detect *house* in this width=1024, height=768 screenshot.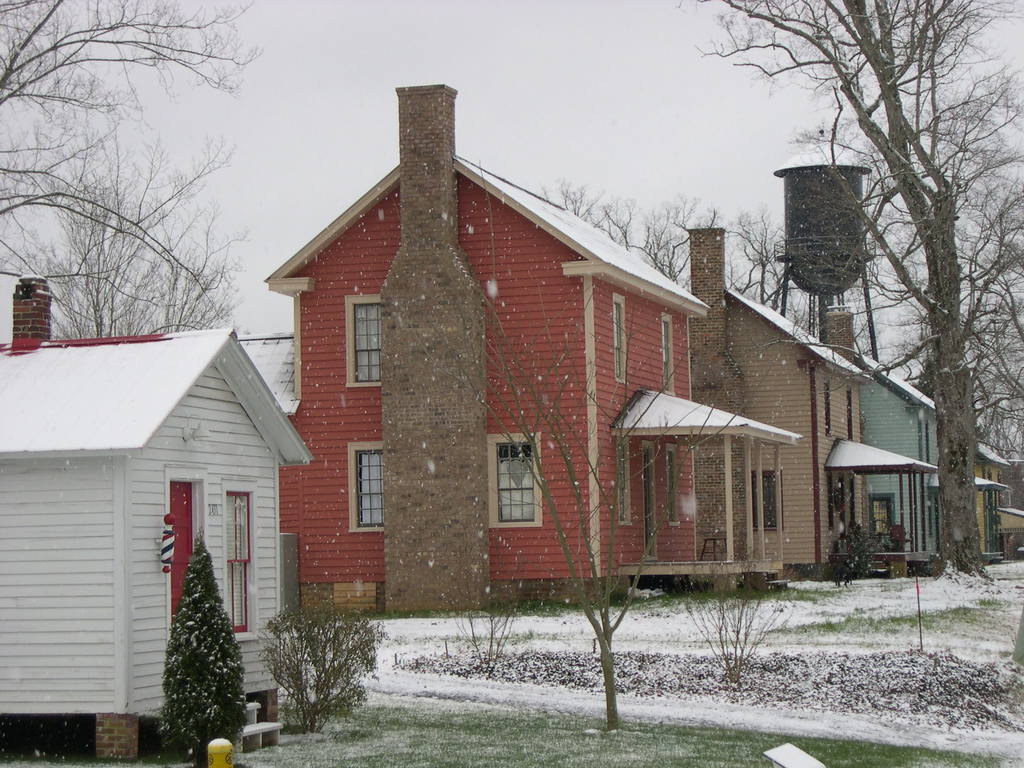
Detection: bbox=(0, 273, 313, 762).
